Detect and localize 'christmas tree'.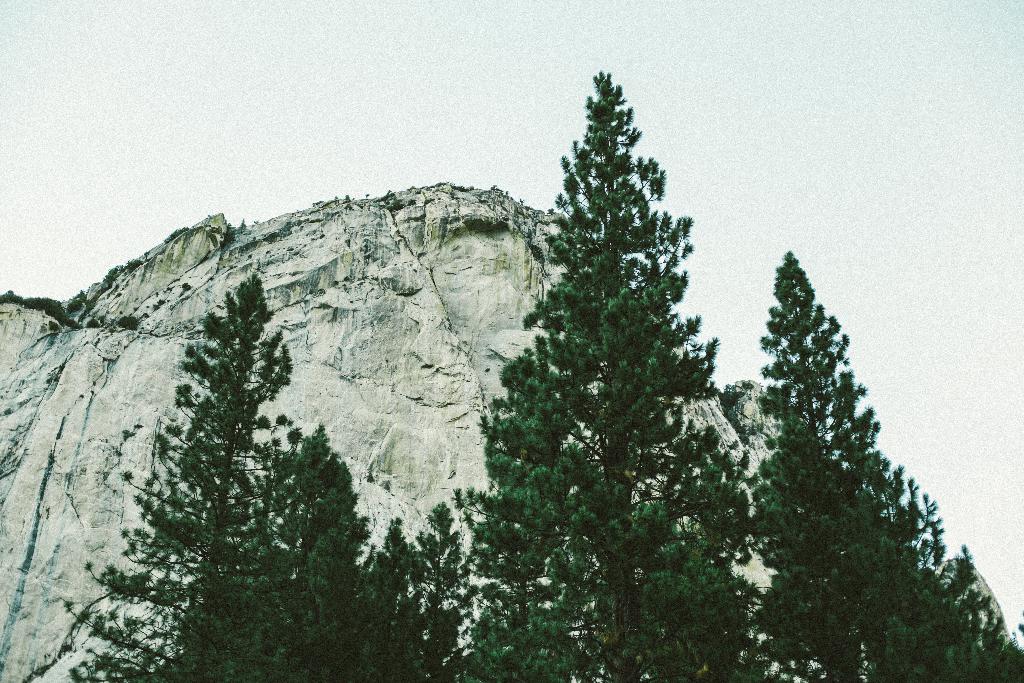
Localized at region(445, 67, 770, 682).
